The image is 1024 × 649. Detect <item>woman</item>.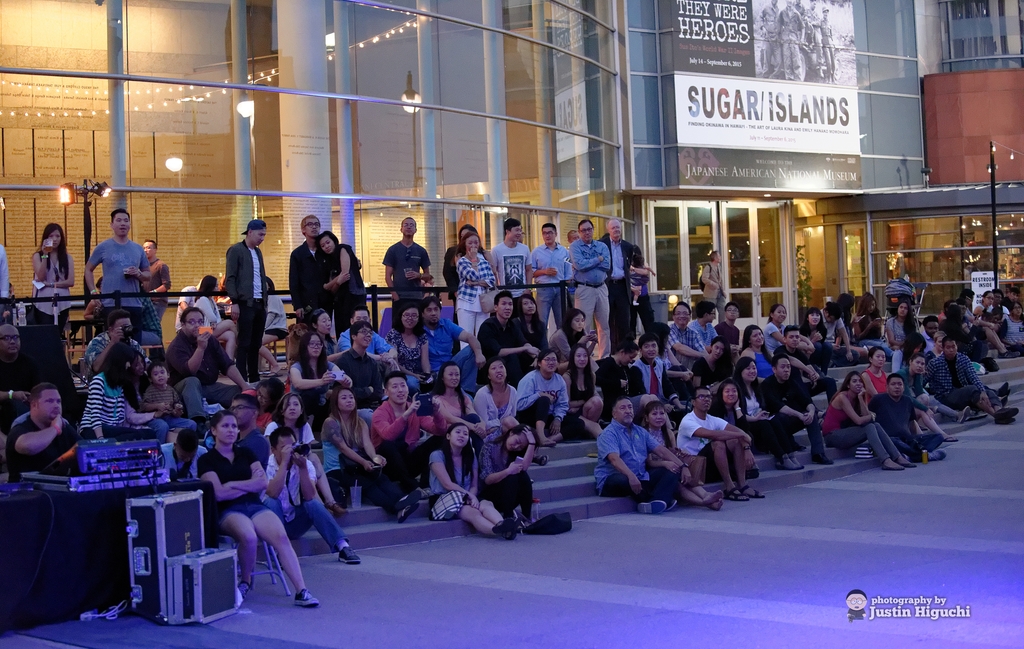
Detection: l=308, t=308, r=345, b=364.
